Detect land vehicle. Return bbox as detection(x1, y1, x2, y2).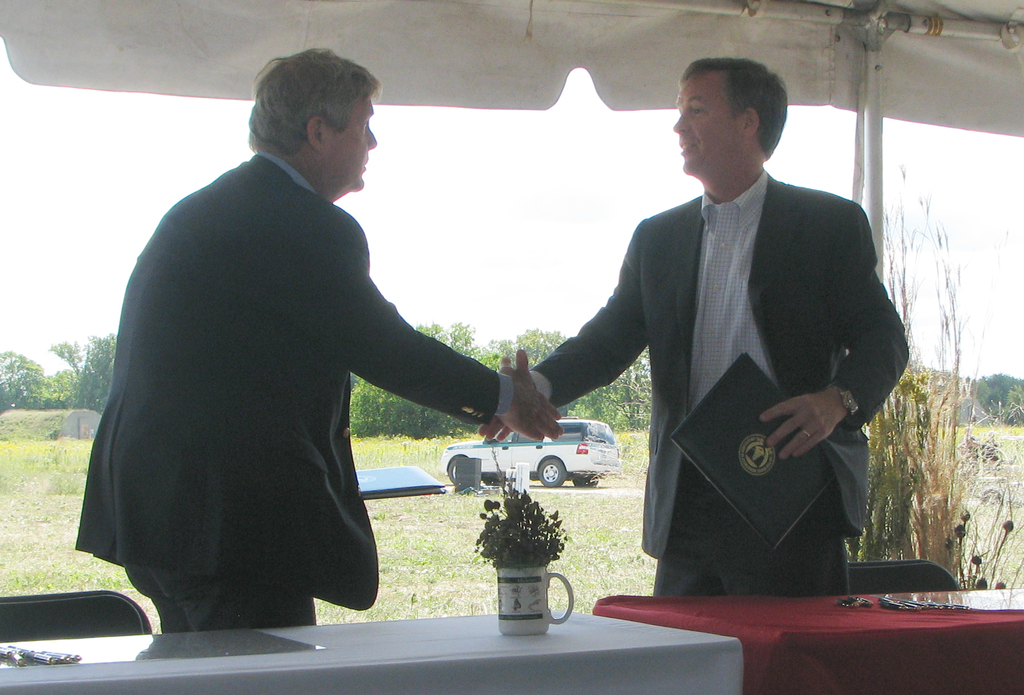
detection(440, 413, 619, 482).
